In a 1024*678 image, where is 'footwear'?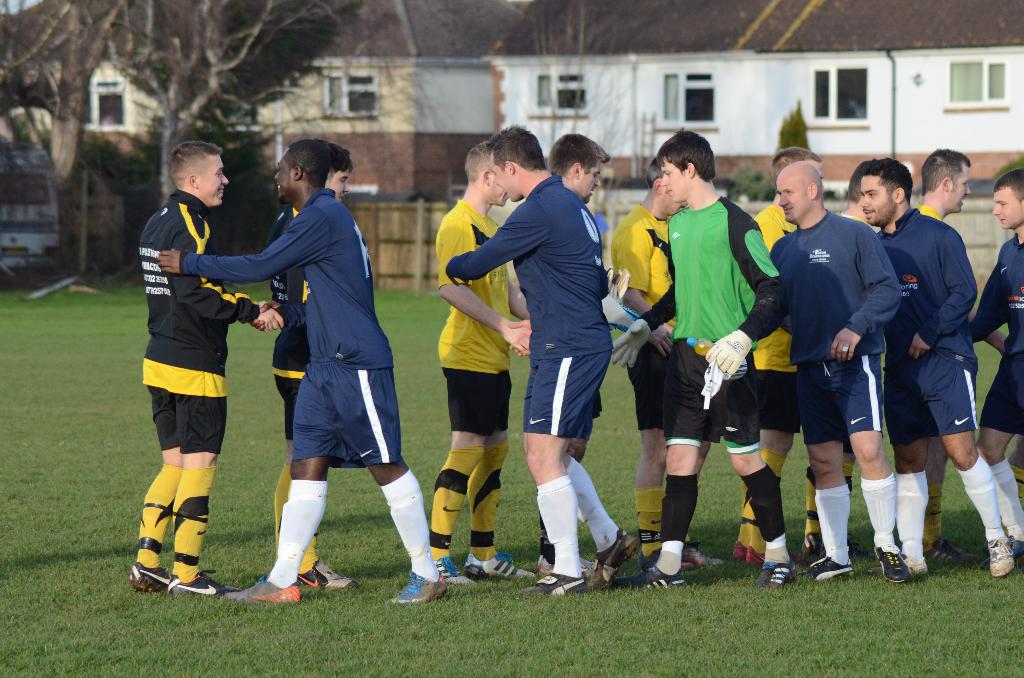
bbox(299, 559, 354, 594).
